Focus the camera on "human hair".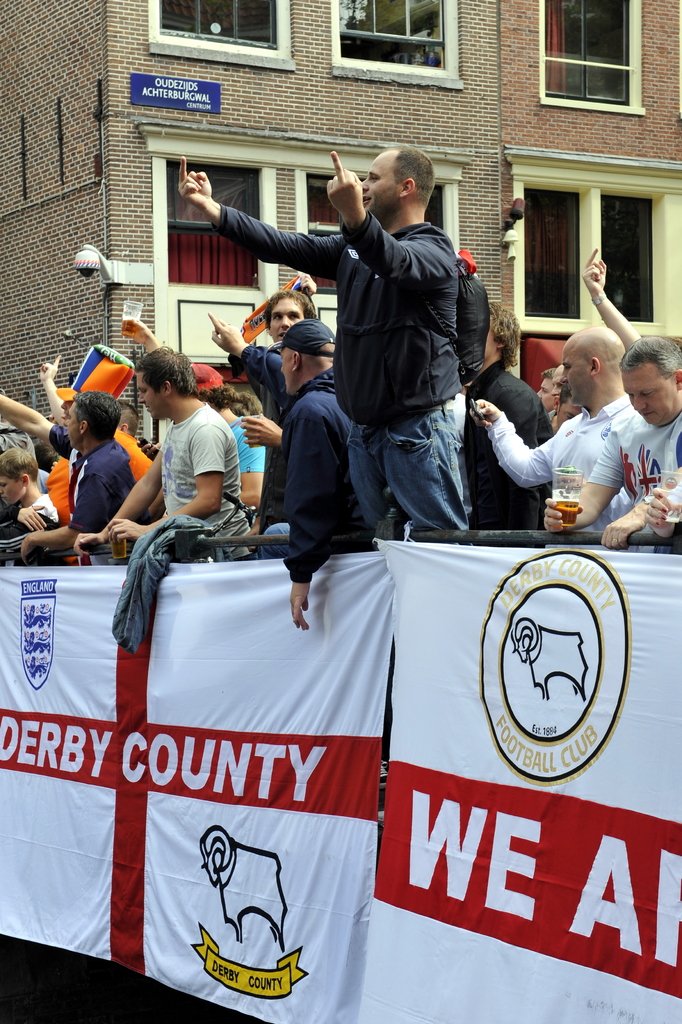
Focus region: bbox(544, 365, 562, 378).
